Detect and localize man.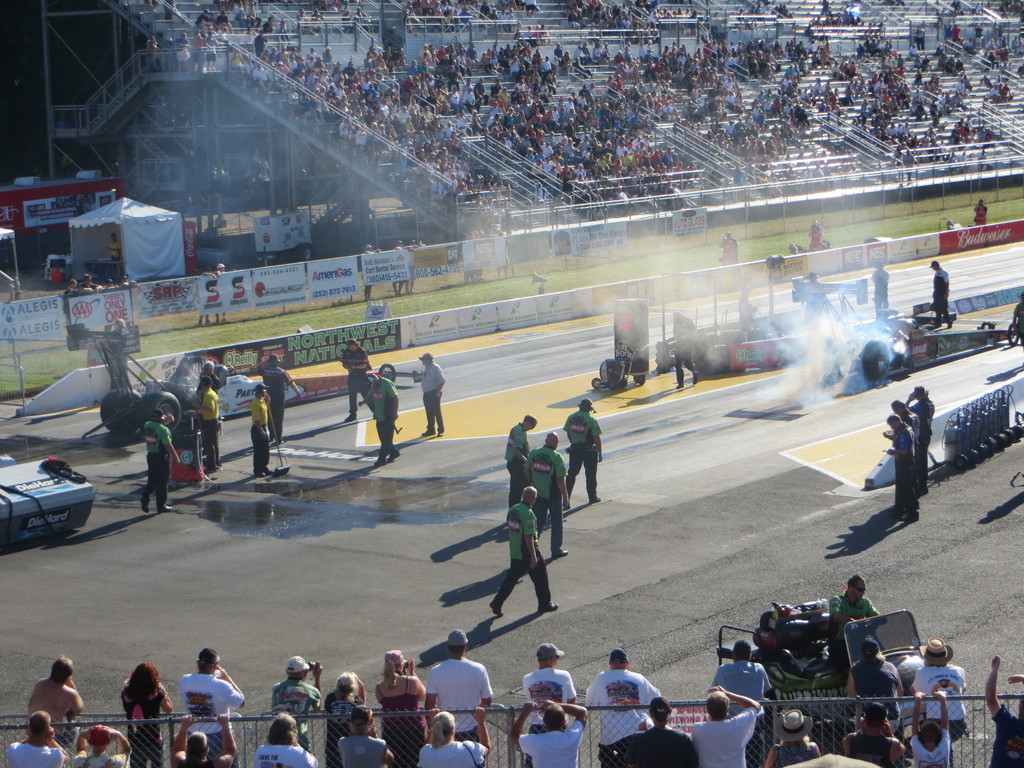
Localized at <bbox>29, 659, 83, 720</bbox>.
